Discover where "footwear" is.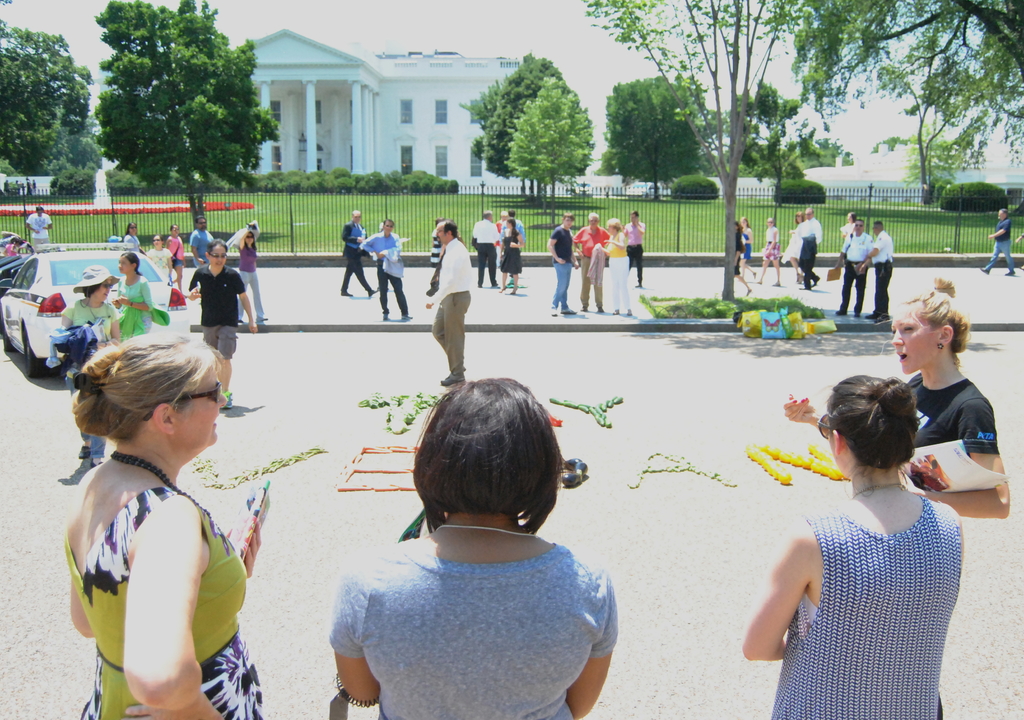
Discovered at pyautogui.locateOnScreen(549, 307, 559, 315).
